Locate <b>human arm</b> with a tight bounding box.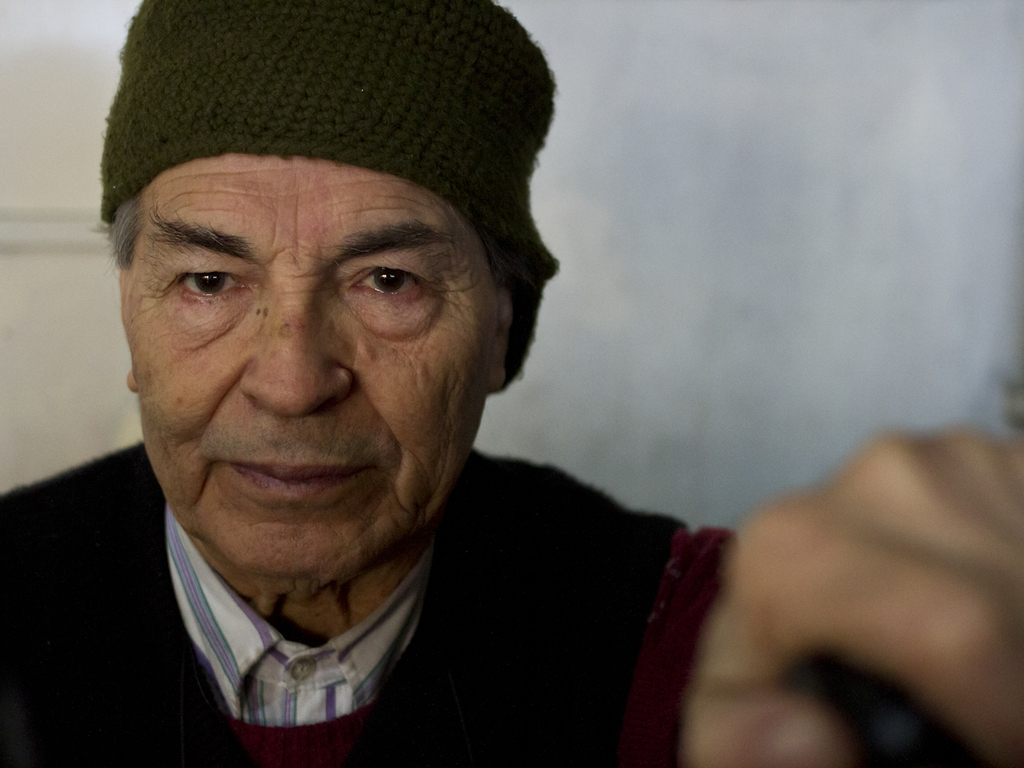
680 426 1023 767.
